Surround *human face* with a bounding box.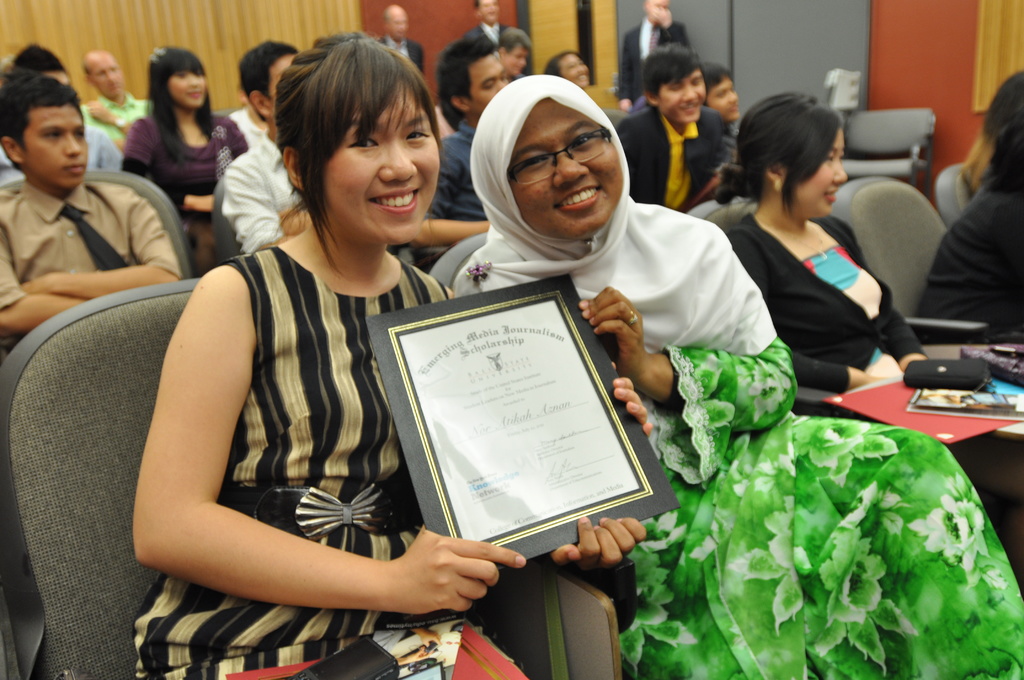
(650,1,676,15).
